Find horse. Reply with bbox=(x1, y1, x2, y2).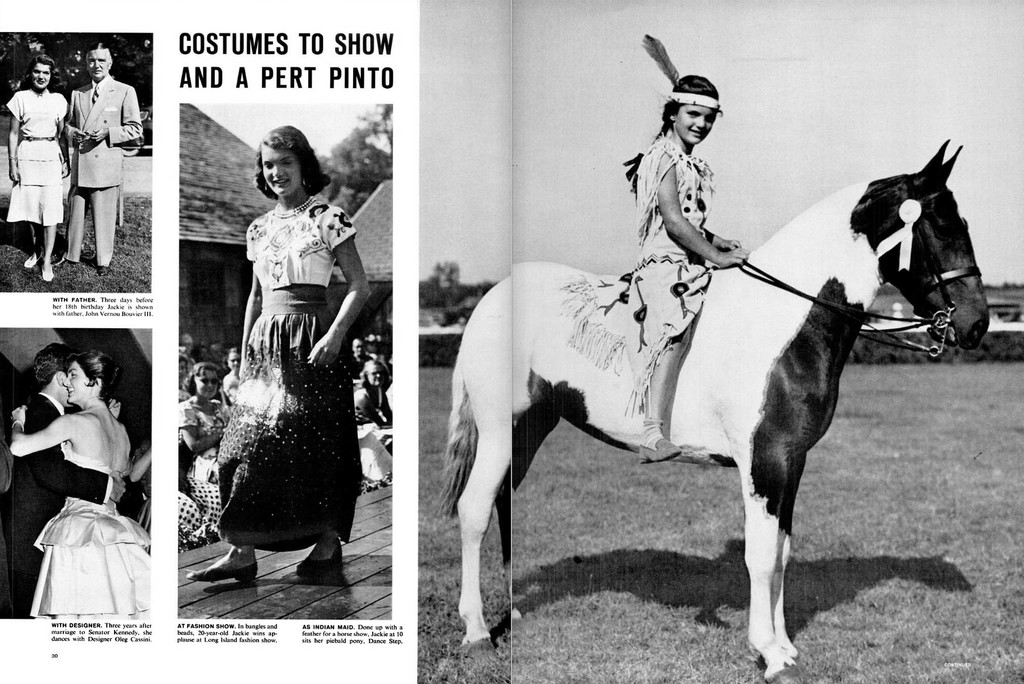
bbox=(434, 134, 990, 683).
